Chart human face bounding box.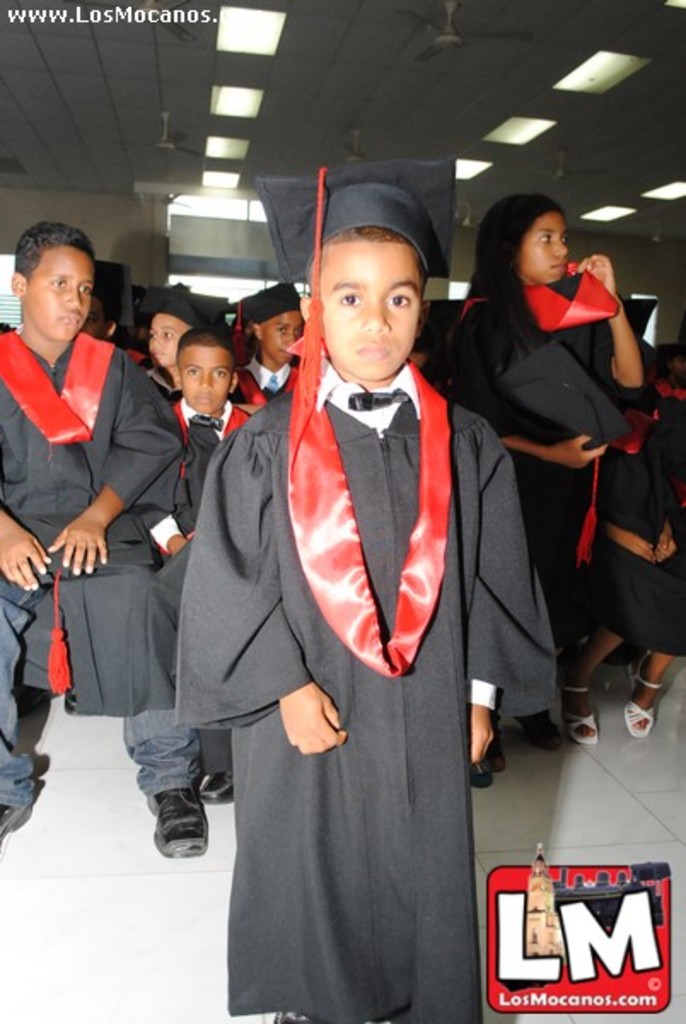
Charted: BBox(26, 246, 96, 345).
